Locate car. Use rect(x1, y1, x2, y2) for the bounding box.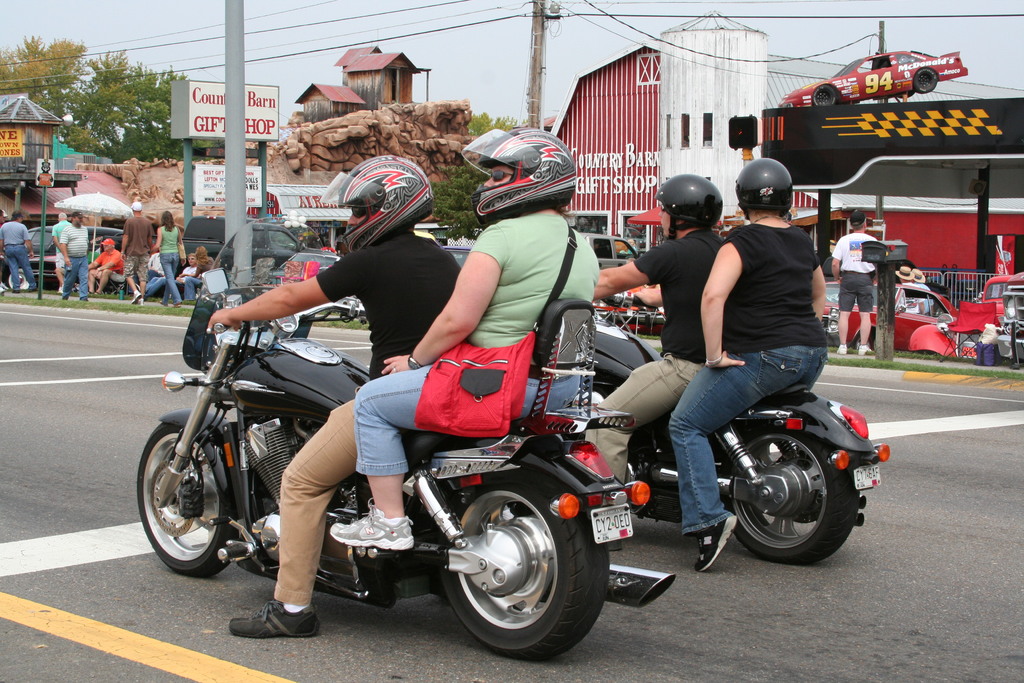
rect(257, 249, 341, 281).
